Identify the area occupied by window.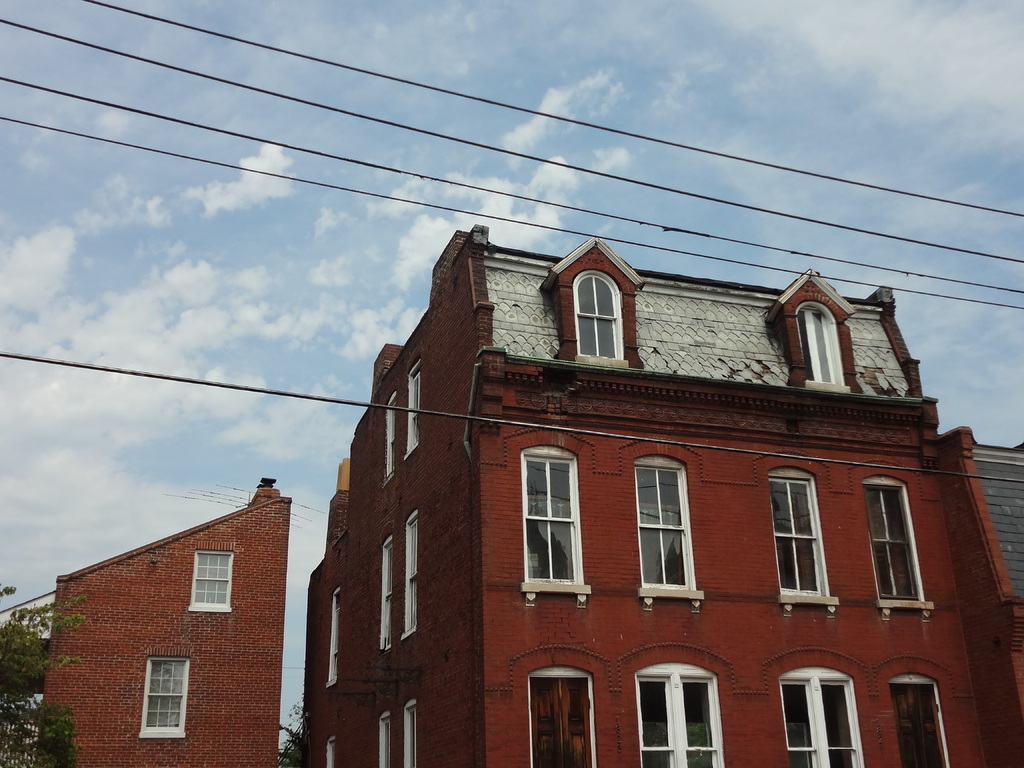
Area: pyautogui.locateOnScreen(634, 676, 720, 765).
